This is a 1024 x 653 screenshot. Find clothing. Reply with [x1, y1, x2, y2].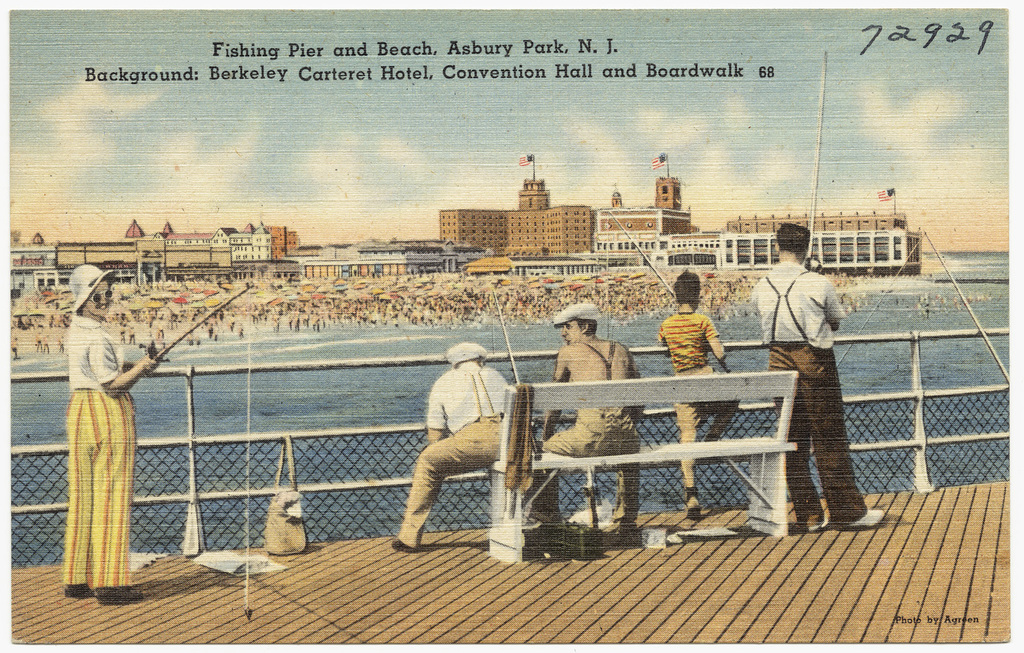
[56, 307, 131, 584].
